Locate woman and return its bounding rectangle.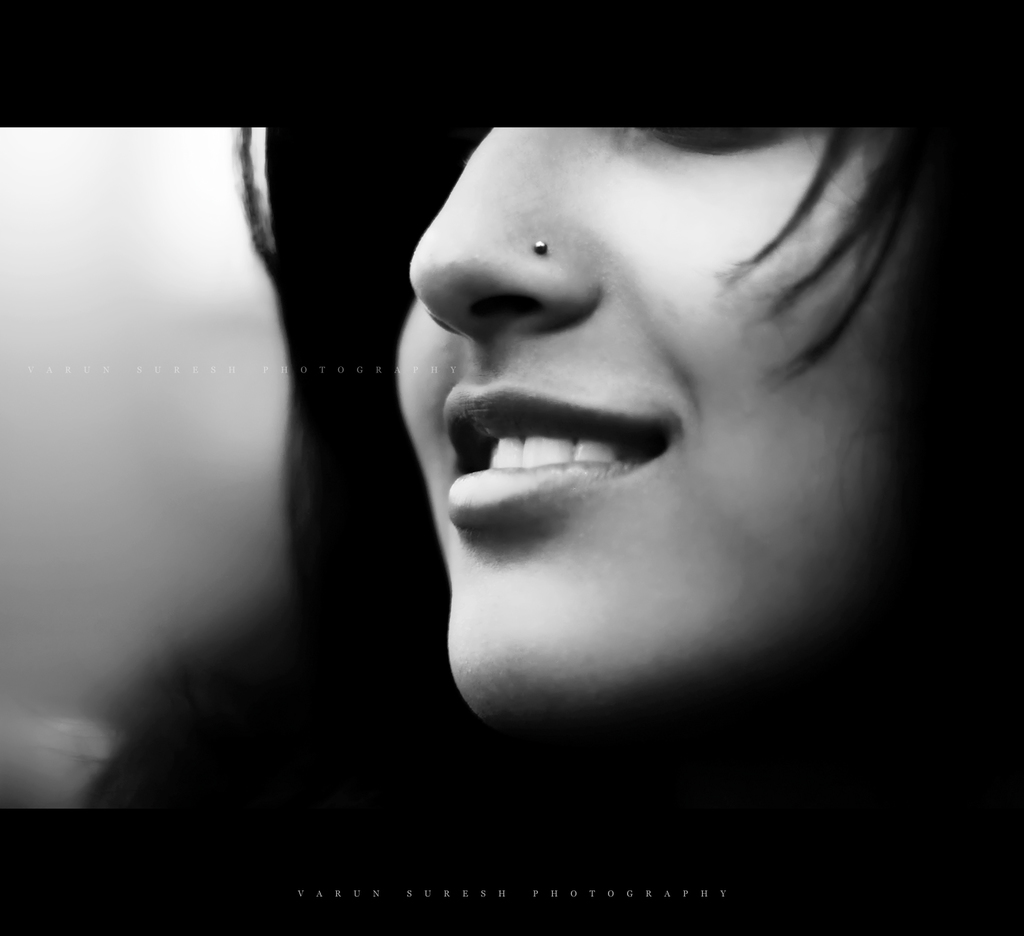
(x1=225, y1=39, x2=1023, y2=835).
